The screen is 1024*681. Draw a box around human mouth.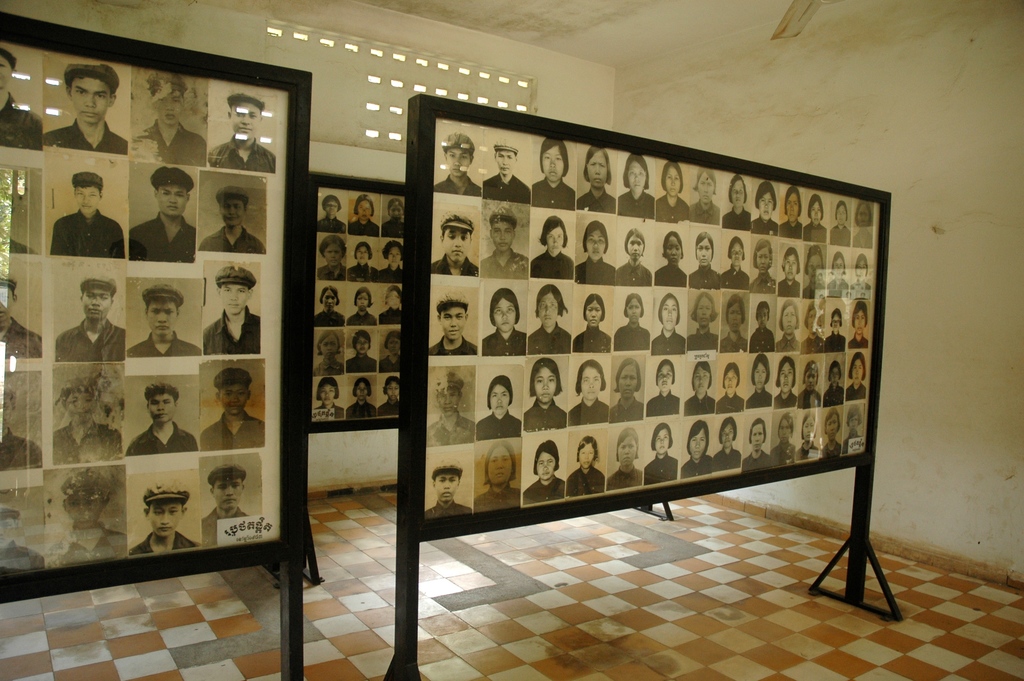
crop(237, 127, 255, 134).
